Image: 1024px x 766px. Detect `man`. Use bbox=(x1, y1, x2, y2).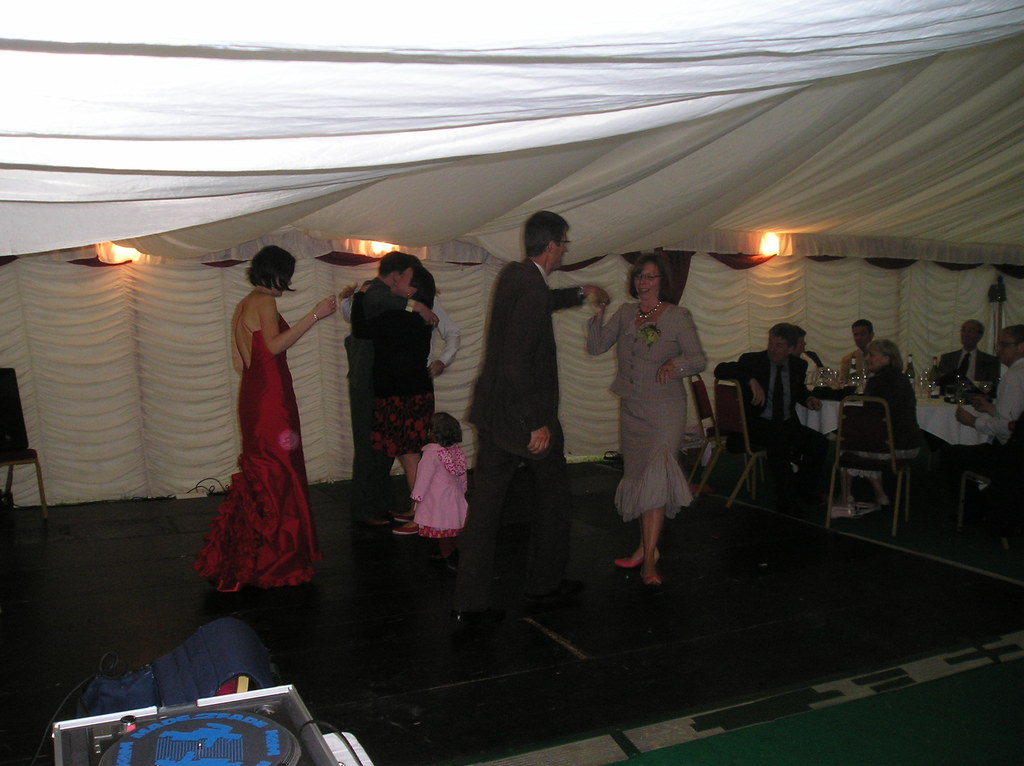
bbox=(842, 314, 871, 379).
